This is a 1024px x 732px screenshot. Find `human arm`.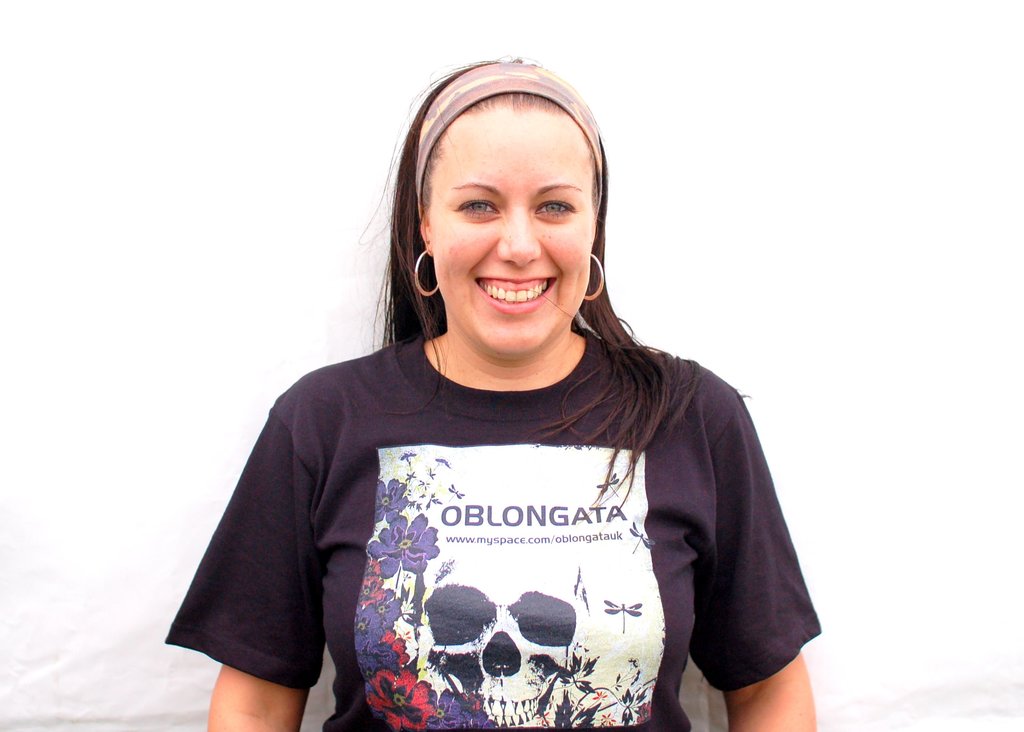
Bounding box: left=168, top=392, right=323, bottom=731.
